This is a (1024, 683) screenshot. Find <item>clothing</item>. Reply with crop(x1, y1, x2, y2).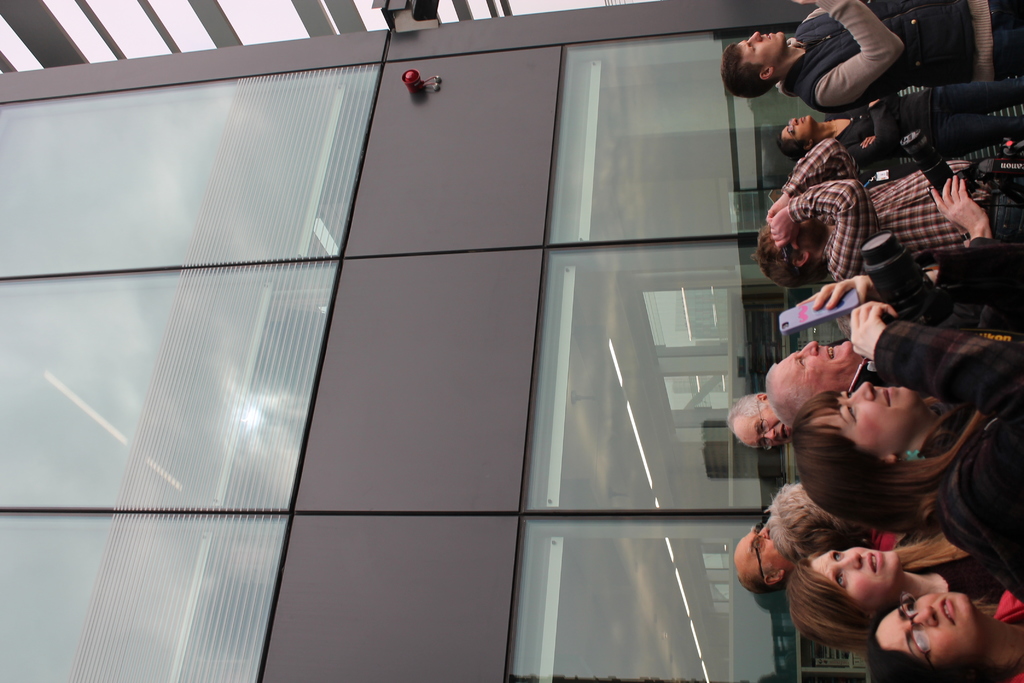
crop(852, 82, 1023, 165).
